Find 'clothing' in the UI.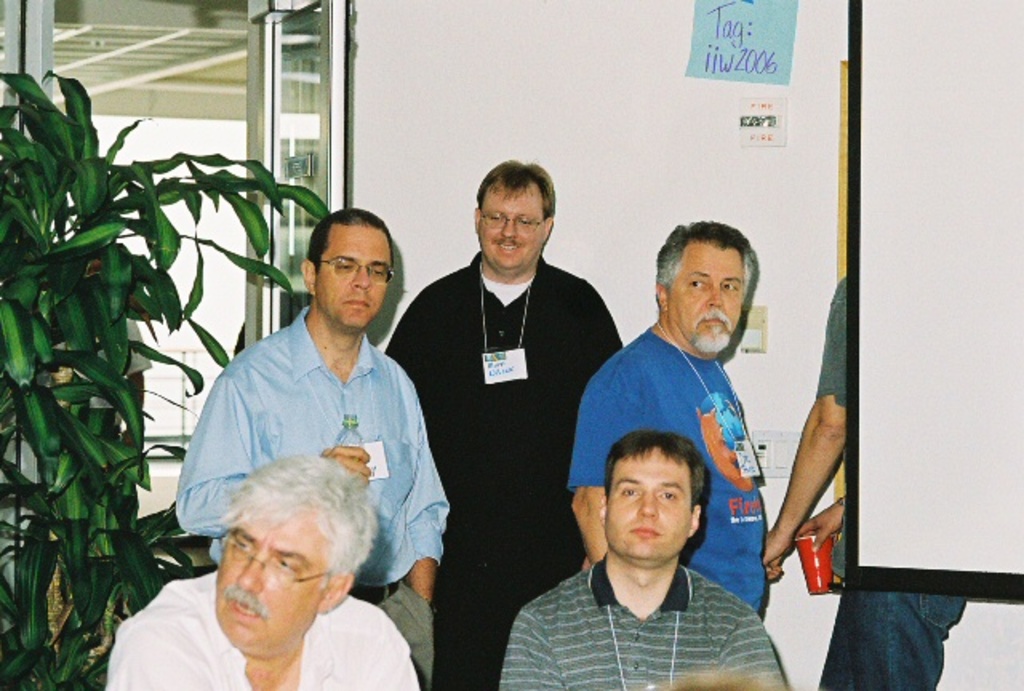
UI element at (173, 304, 450, 686).
